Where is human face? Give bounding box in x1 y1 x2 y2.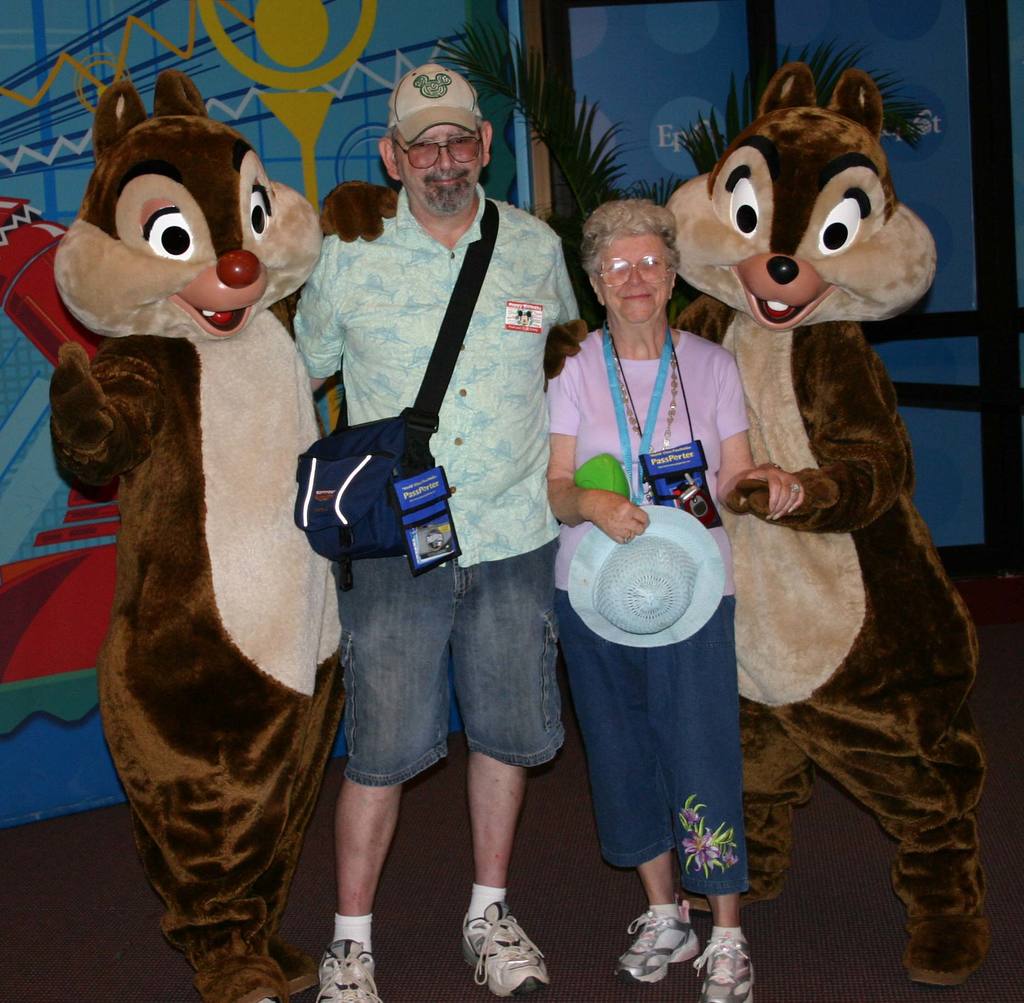
598 237 668 326.
